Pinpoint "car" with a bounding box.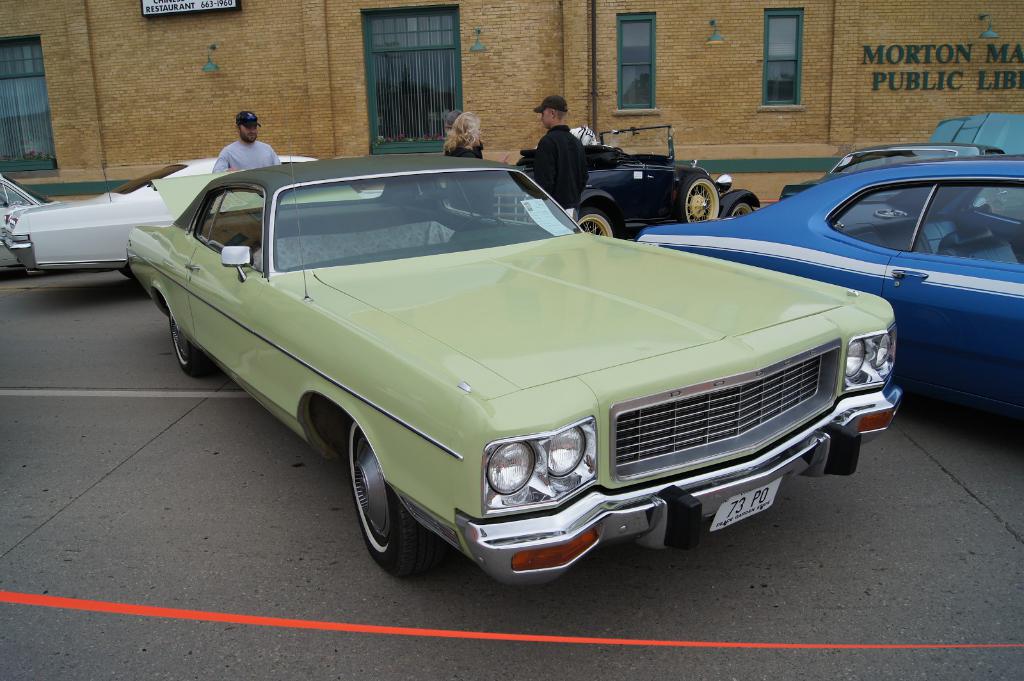
(495, 124, 761, 240).
